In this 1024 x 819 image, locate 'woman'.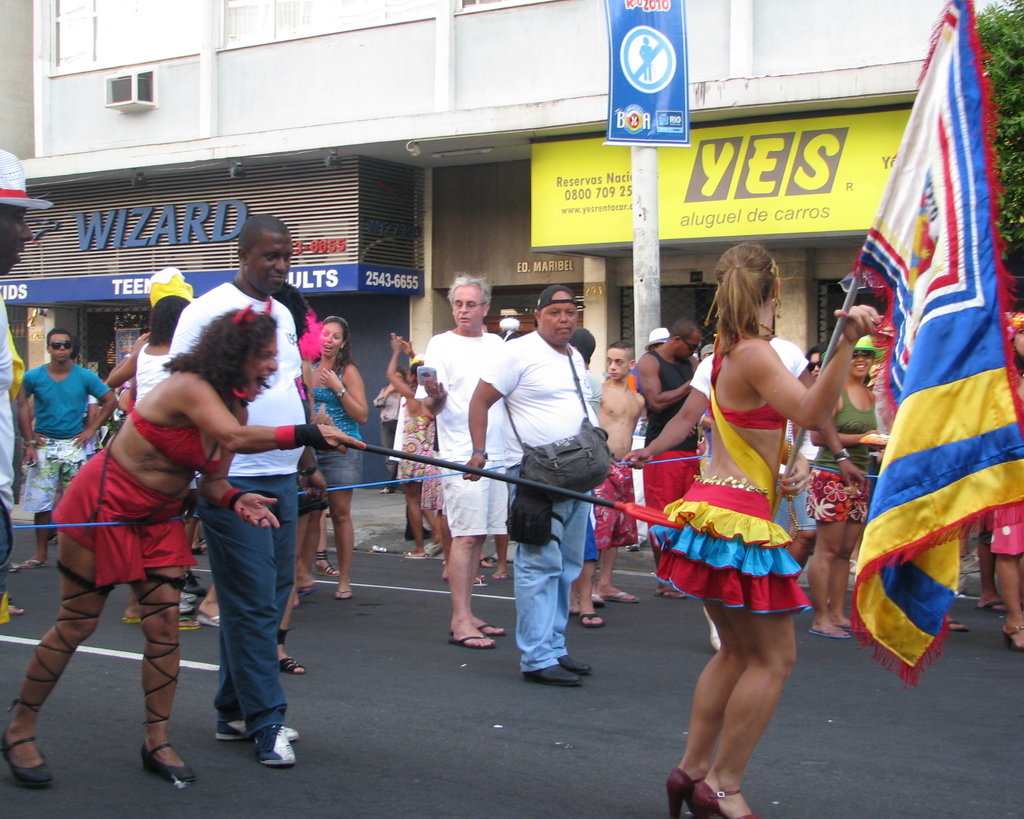
Bounding box: 421:429:444:562.
